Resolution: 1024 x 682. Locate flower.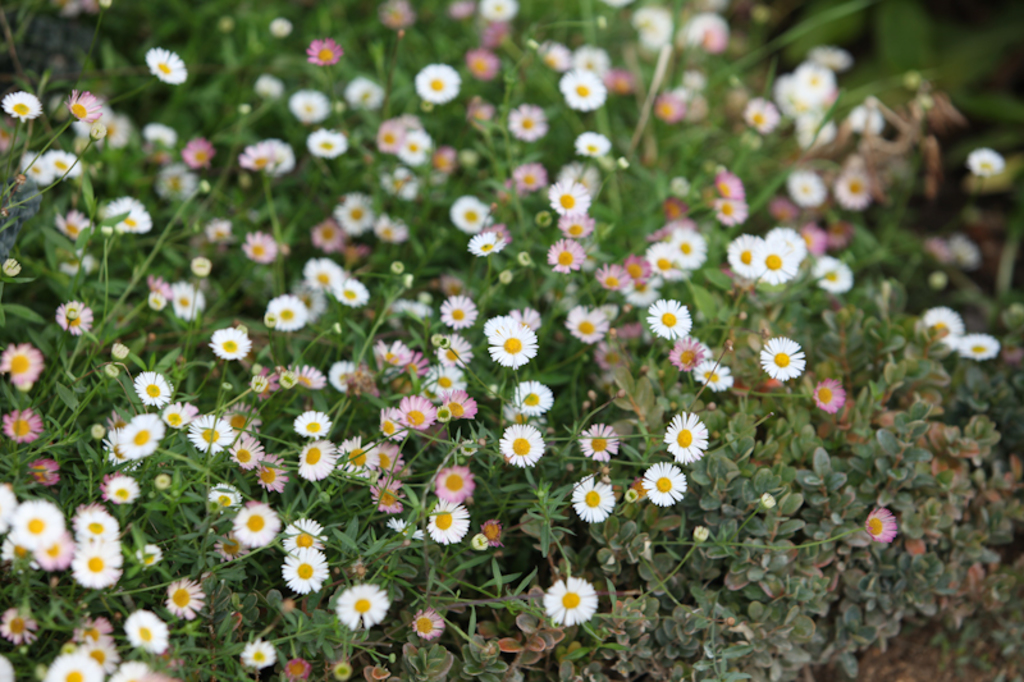
(45,145,82,178).
